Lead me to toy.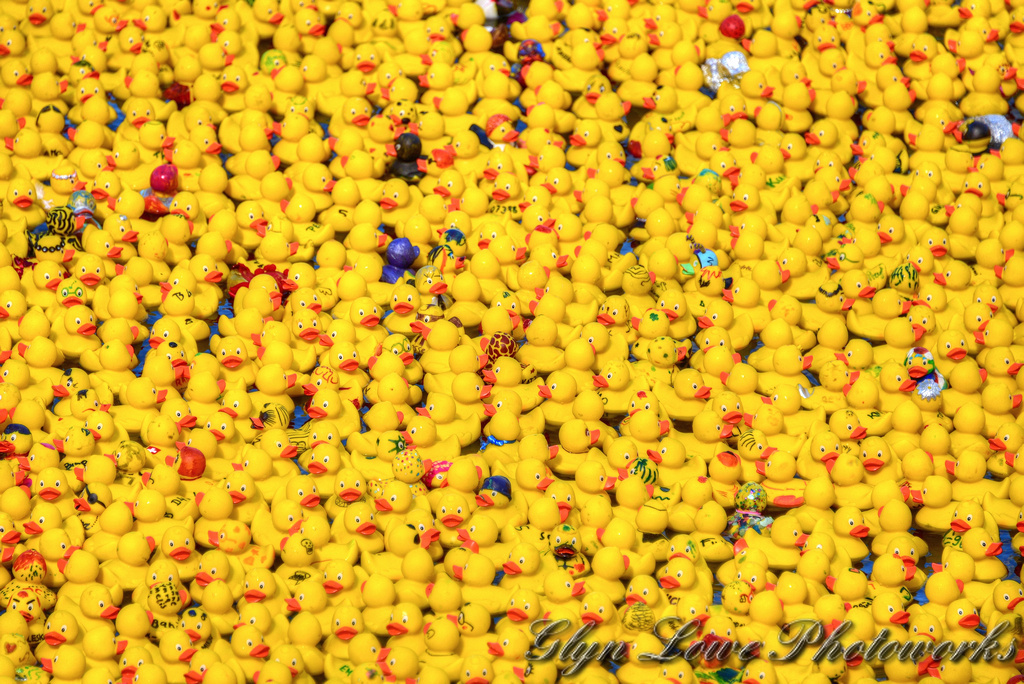
Lead to <region>50, 543, 109, 599</region>.
